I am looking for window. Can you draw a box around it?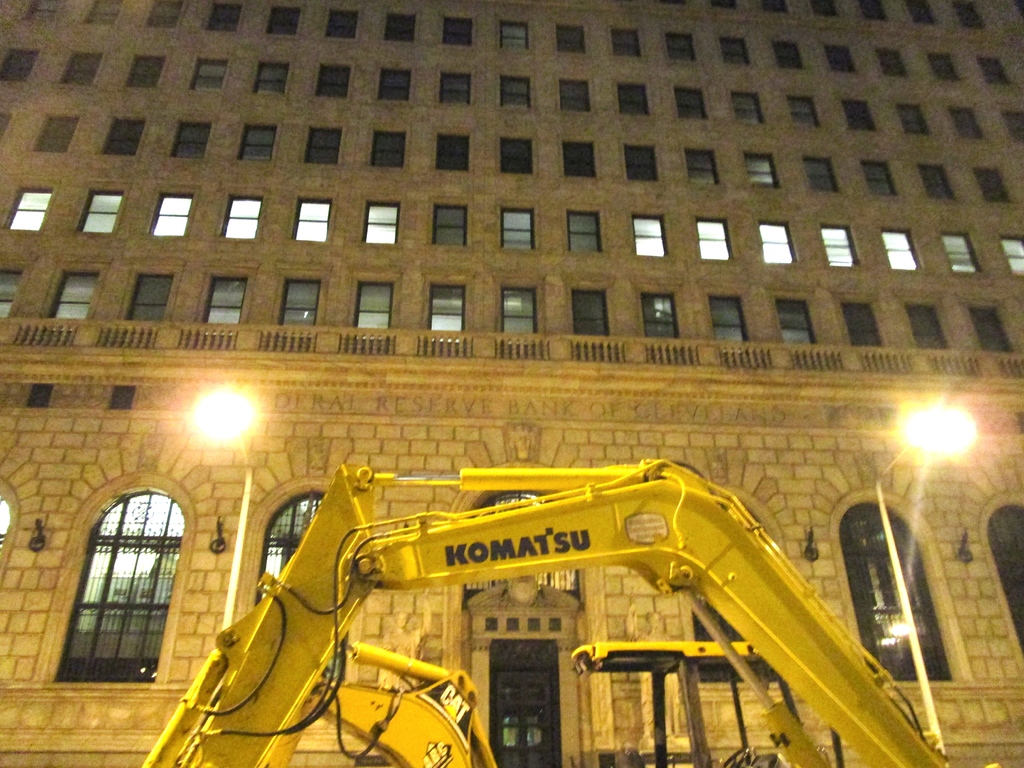
Sure, the bounding box is bbox(845, 100, 874, 131).
